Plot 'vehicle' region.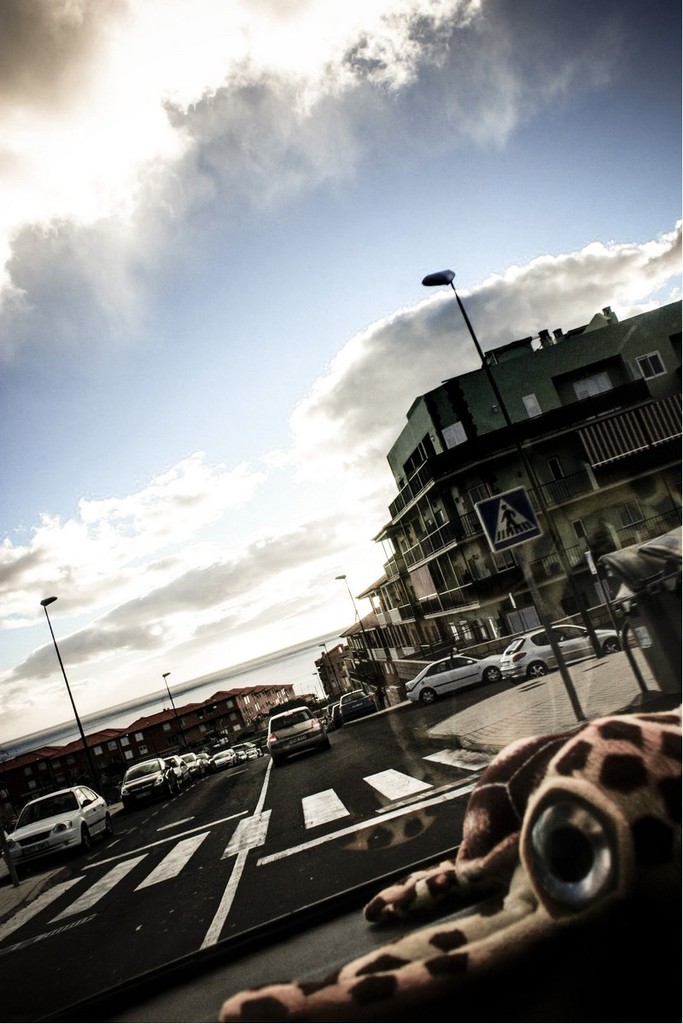
Plotted at 503,621,631,684.
